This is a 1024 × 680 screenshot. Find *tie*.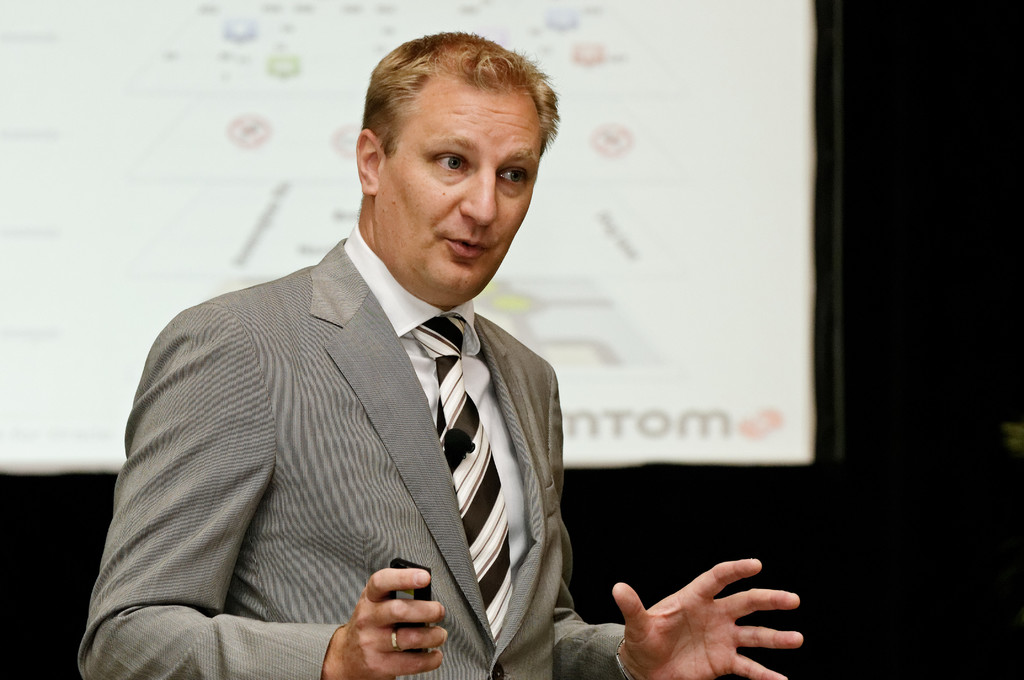
Bounding box: l=411, t=311, r=522, b=638.
